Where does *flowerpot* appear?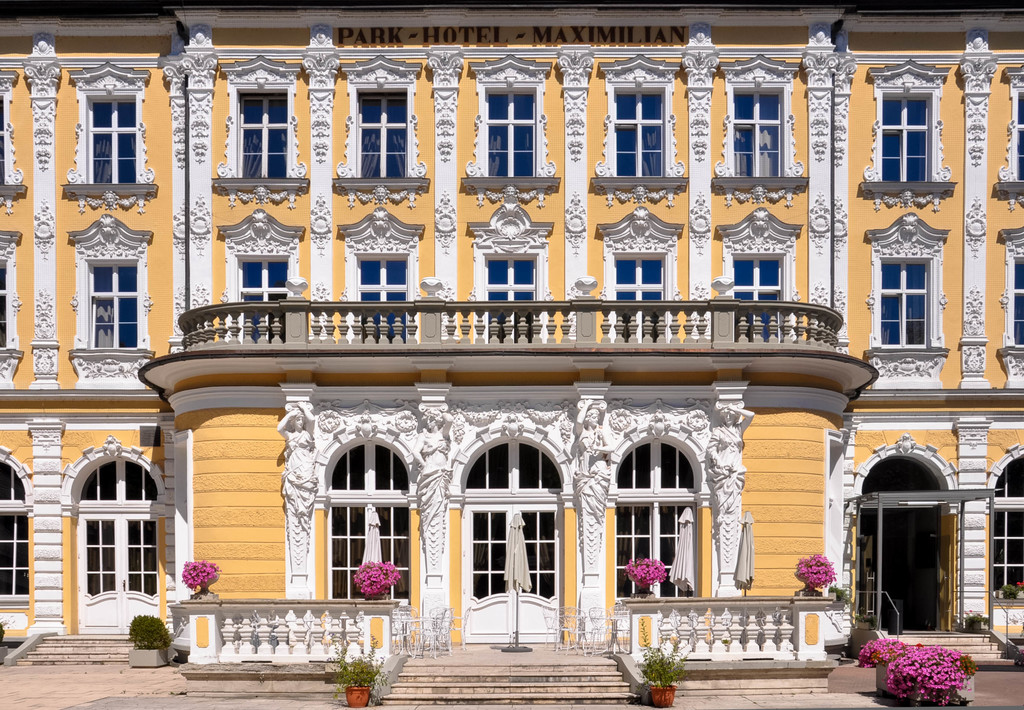
Appears at {"left": 856, "top": 620, "right": 872, "bottom": 631}.
